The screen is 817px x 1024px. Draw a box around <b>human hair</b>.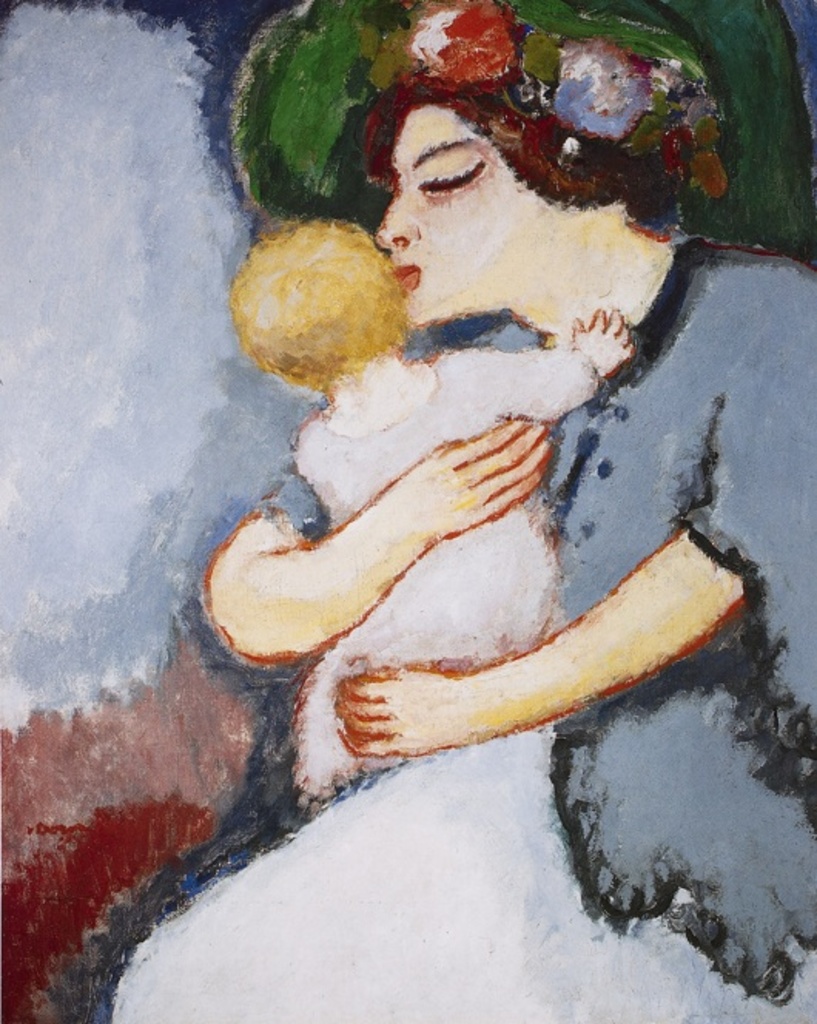
[left=233, top=227, right=413, bottom=398].
